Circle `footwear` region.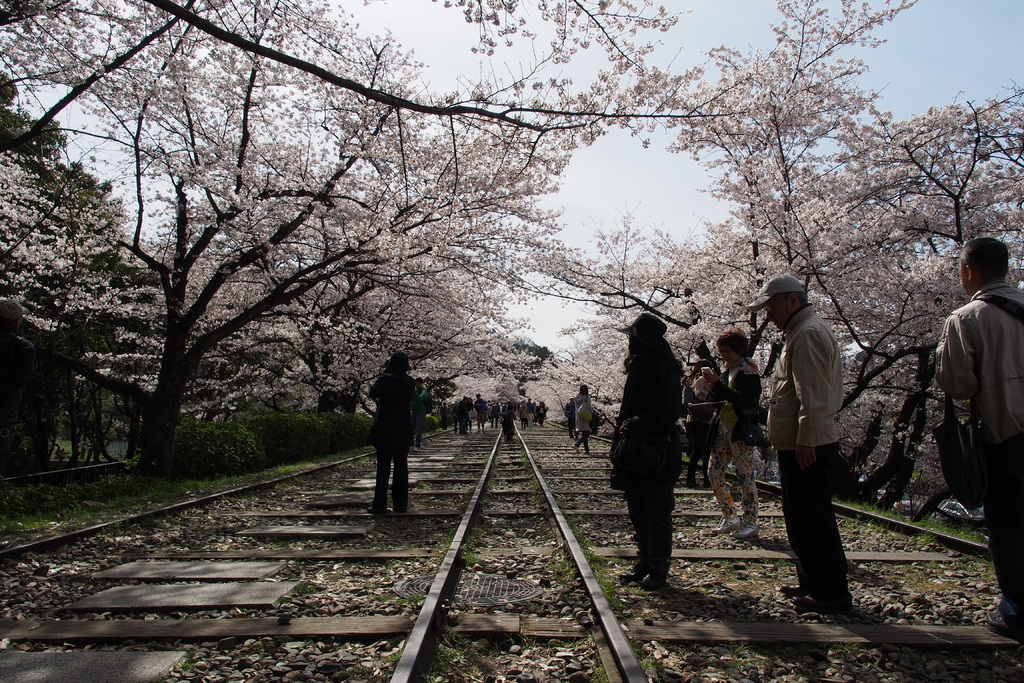
Region: region(685, 475, 697, 488).
